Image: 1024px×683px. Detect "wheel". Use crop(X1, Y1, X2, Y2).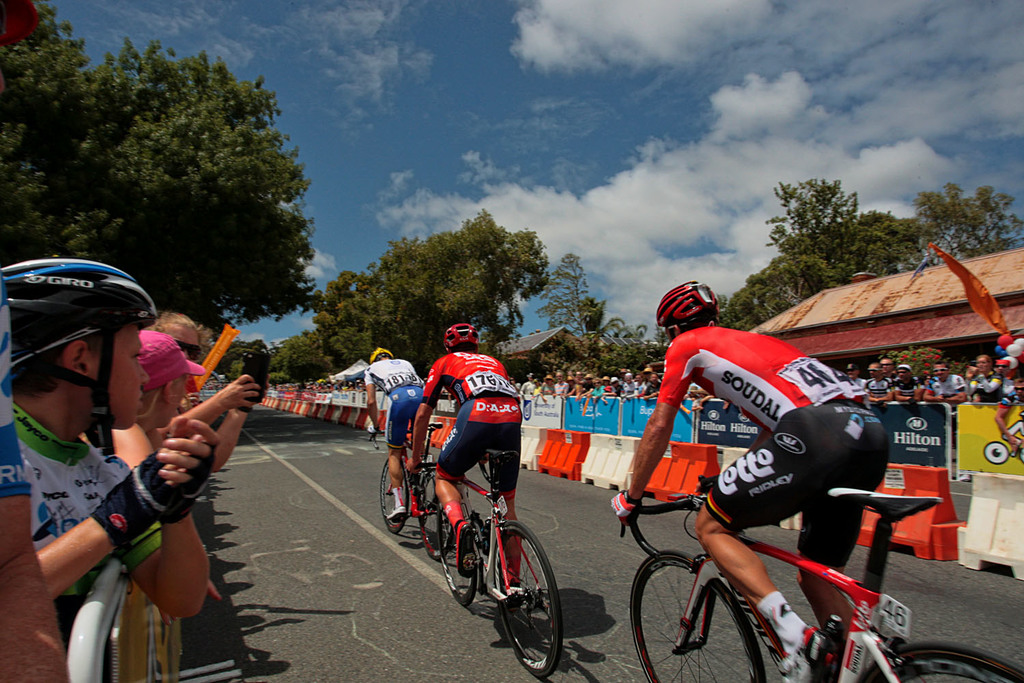
crop(383, 449, 406, 534).
